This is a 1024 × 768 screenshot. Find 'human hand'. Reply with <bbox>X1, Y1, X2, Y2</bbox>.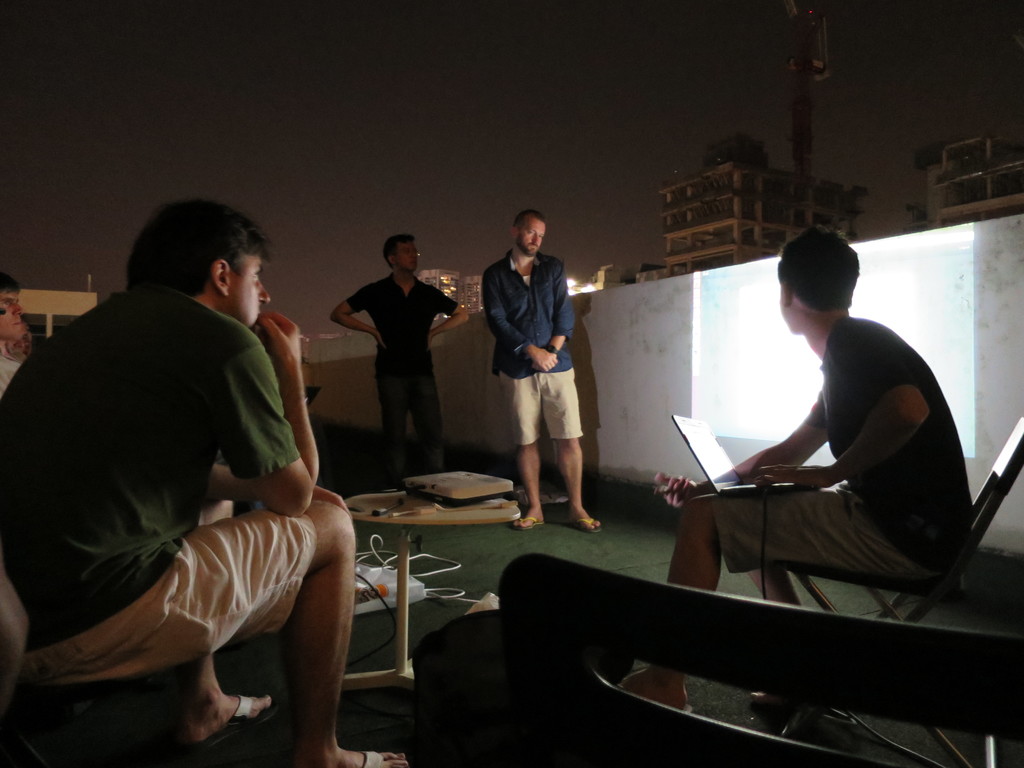
<bbox>753, 465, 831, 494</bbox>.
